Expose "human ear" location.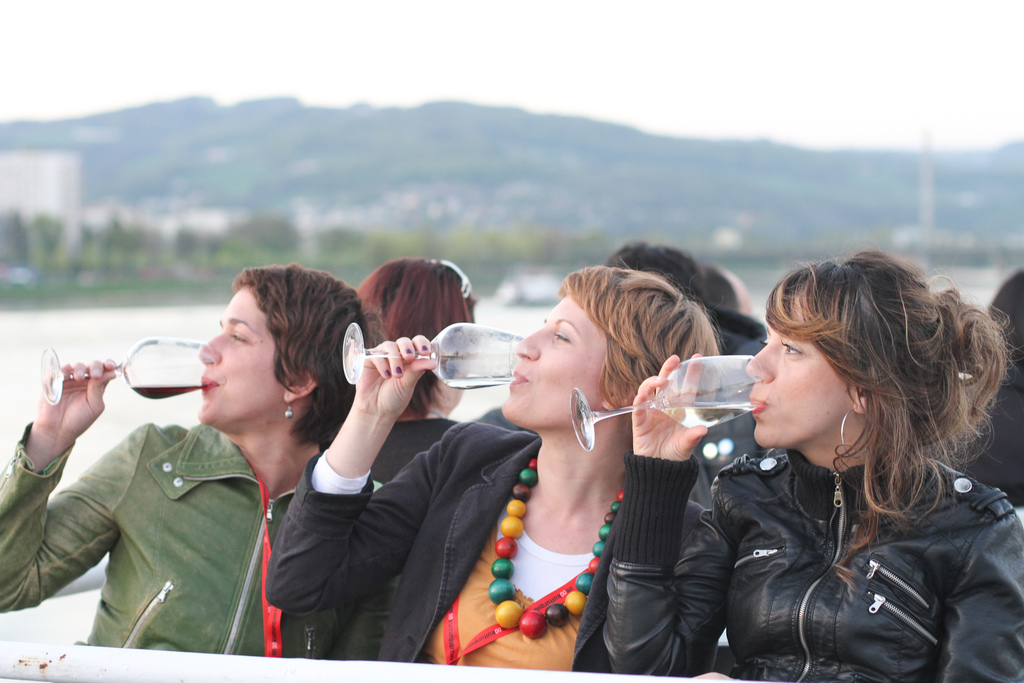
Exposed at region(849, 384, 868, 416).
